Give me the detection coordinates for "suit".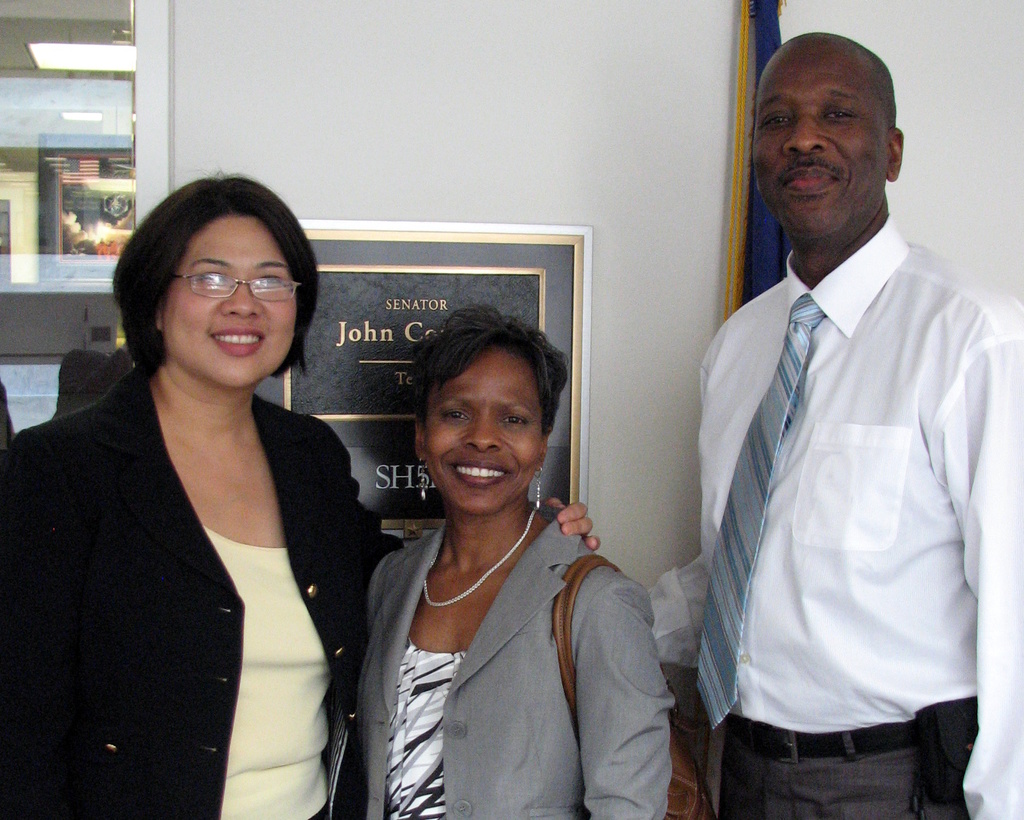
<bbox>362, 498, 675, 819</bbox>.
